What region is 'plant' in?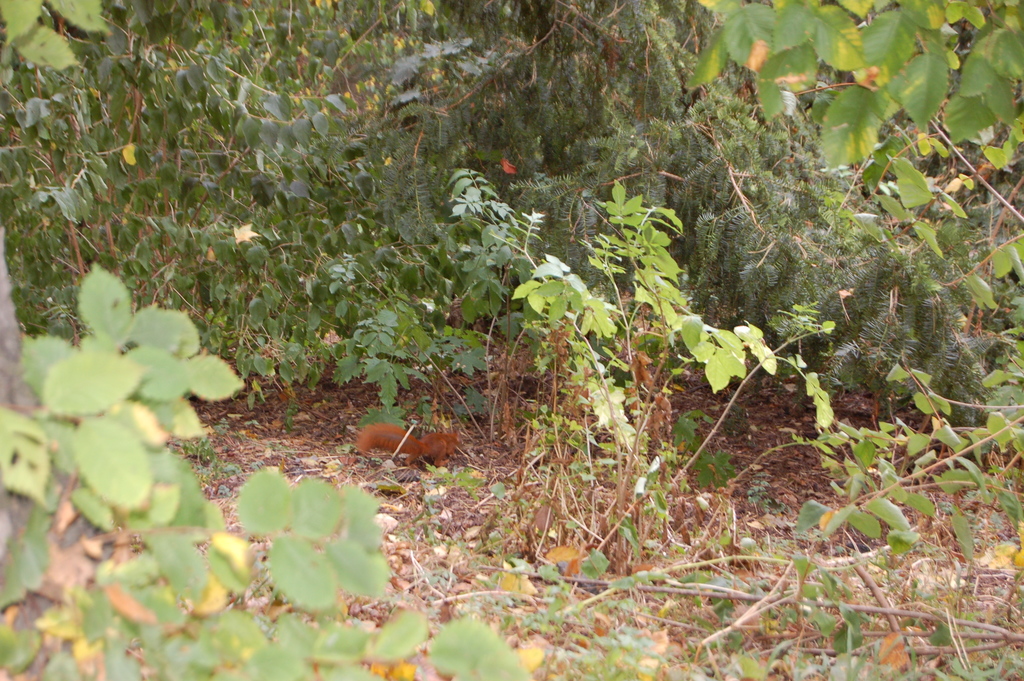
{"left": 178, "top": 433, "right": 253, "bottom": 498}.
